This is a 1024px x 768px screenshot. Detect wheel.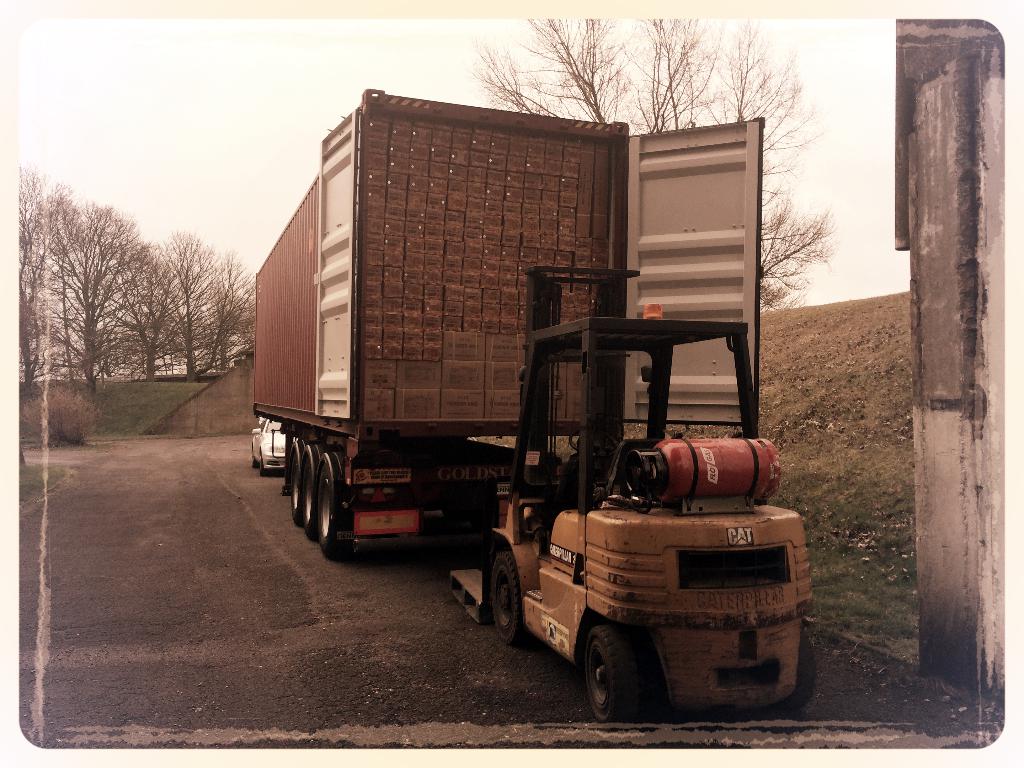
l=489, t=551, r=529, b=645.
